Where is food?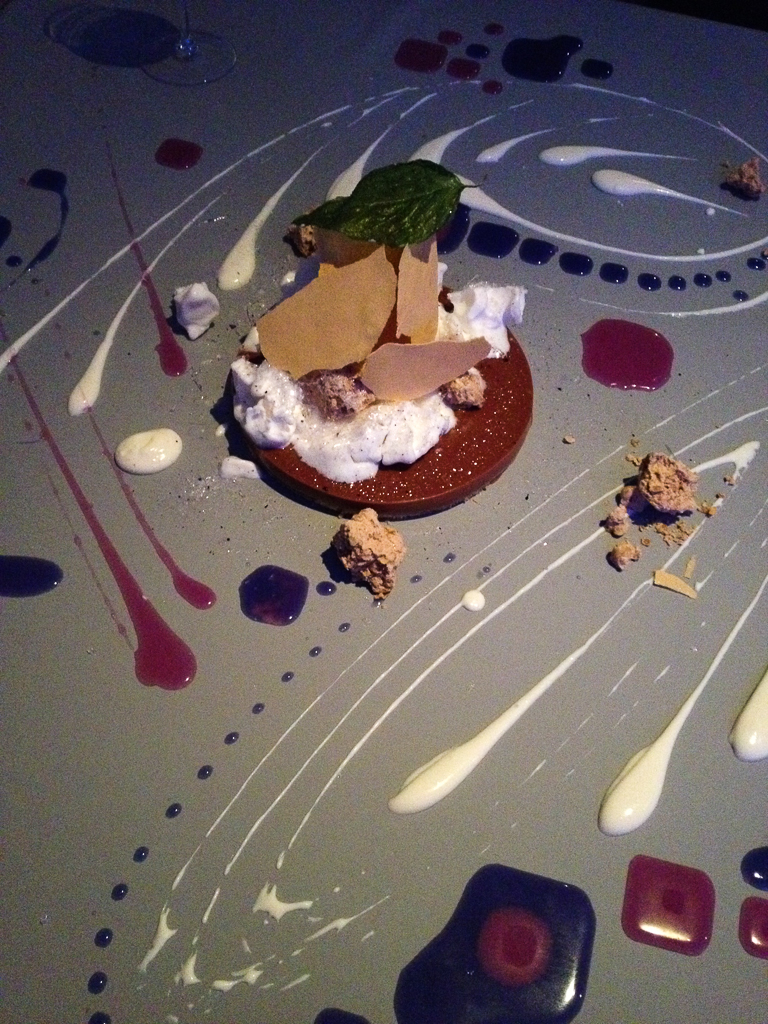
bbox(391, 860, 597, 1023).
